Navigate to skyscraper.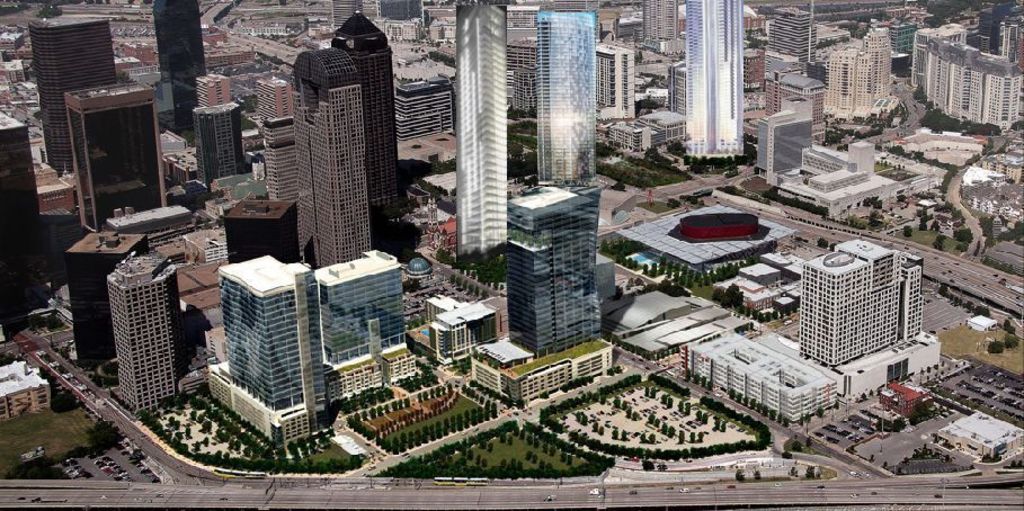
Navigation target: [896, 242, 923, 343].
